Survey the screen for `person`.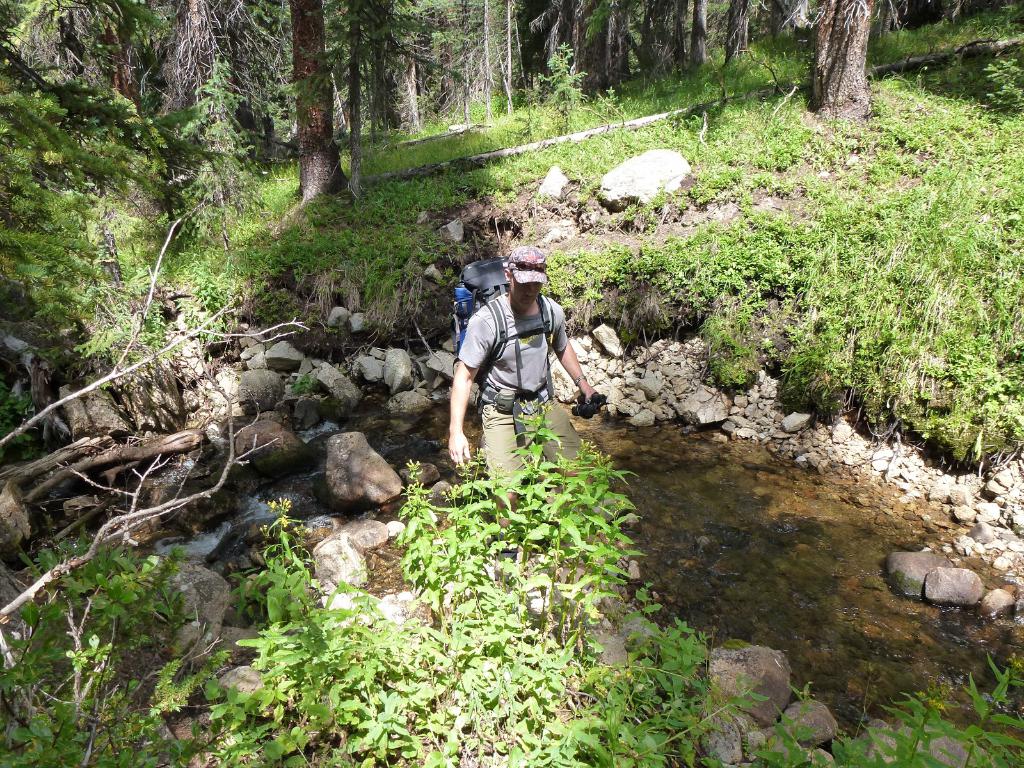
Survey found: [x1=445, y1=272, x2=600, y2=536].
